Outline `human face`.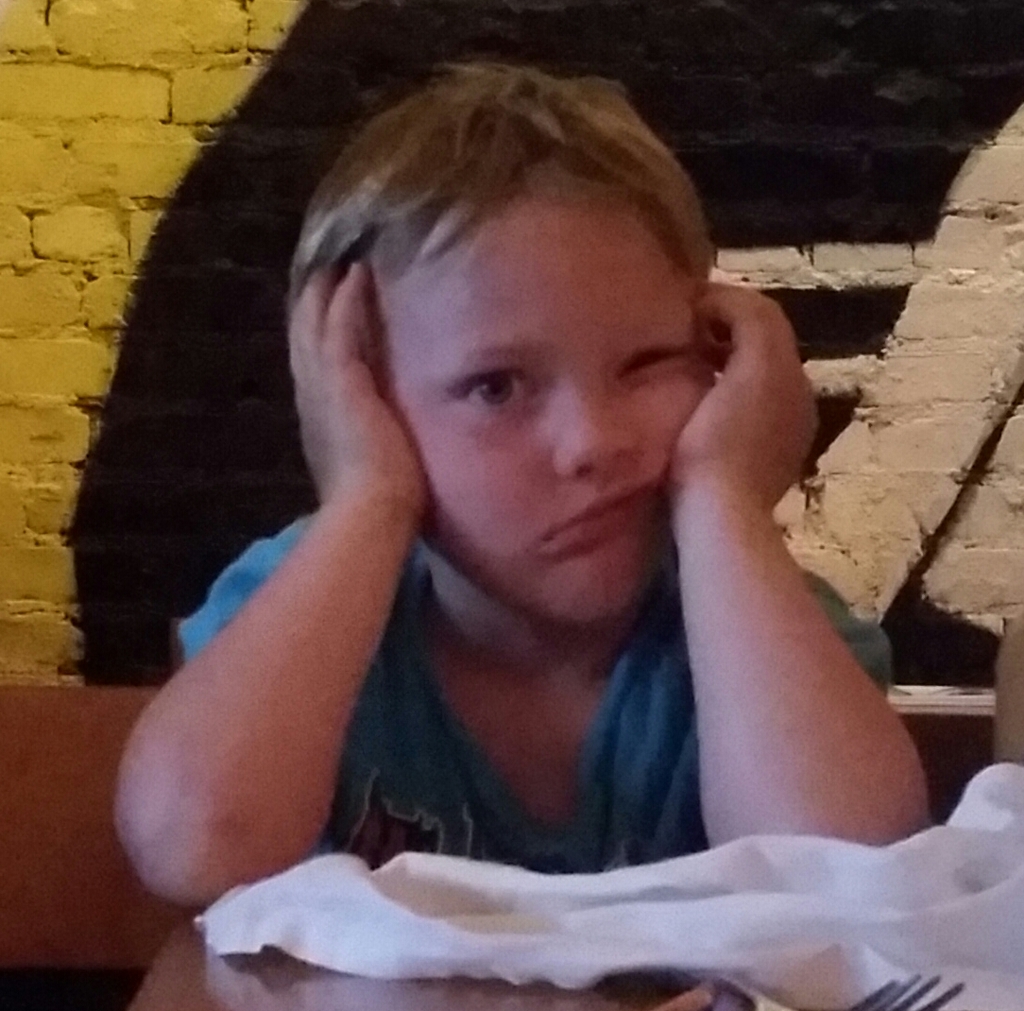
Outline: left=332, top=120, right=777, bottom=626.
